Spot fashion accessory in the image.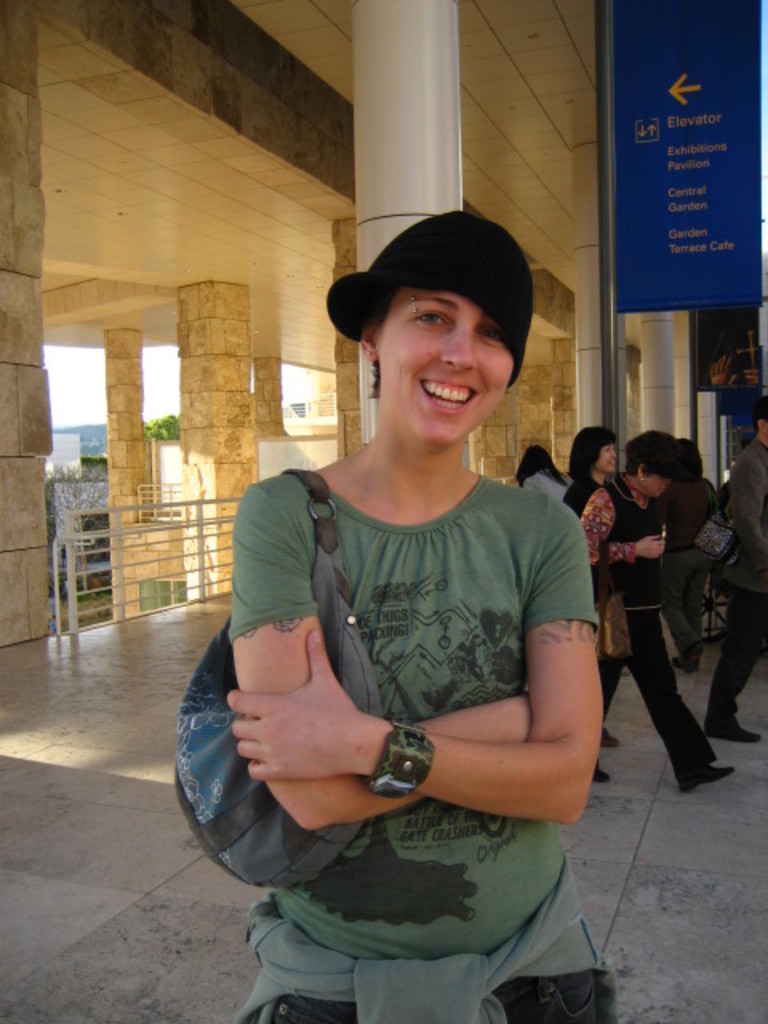
fashion accessory found at box=[677, 766, 738, 789].
